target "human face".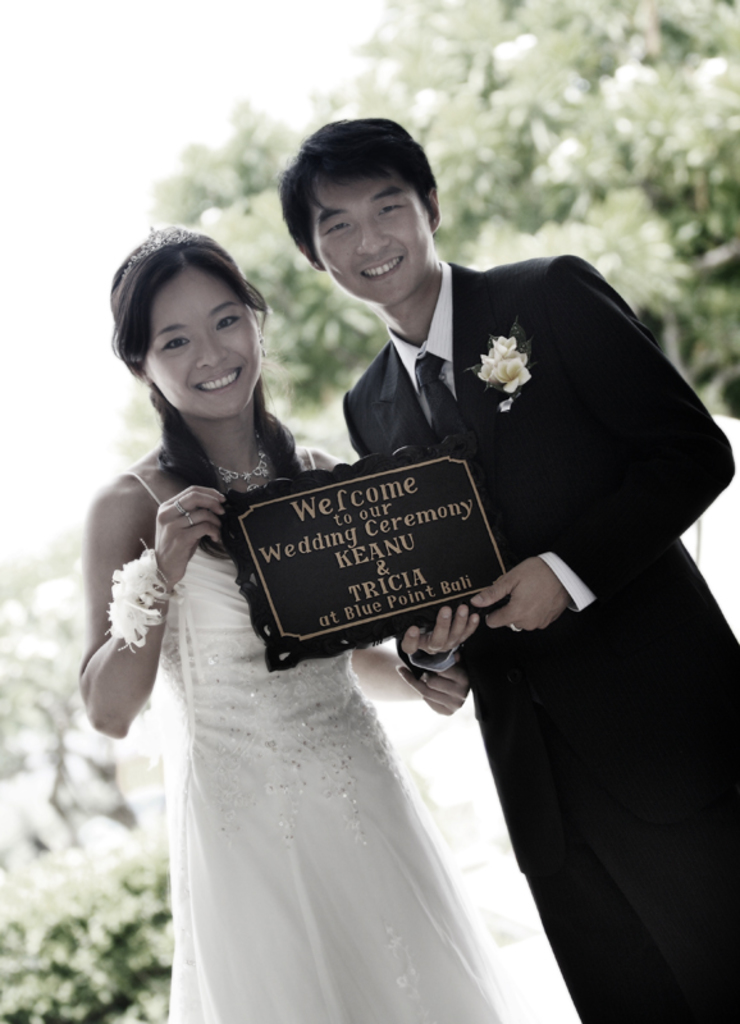
Target region: (x1=147, y1=274, x2=261, y2=415).
